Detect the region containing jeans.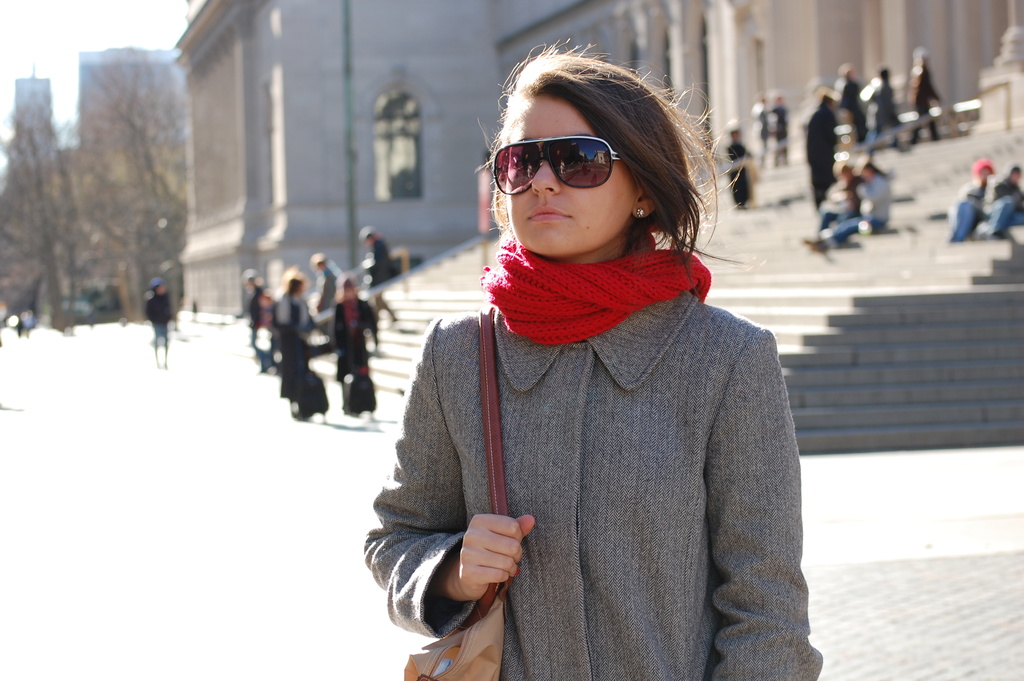
rect(984, 195, 1023, 233).
